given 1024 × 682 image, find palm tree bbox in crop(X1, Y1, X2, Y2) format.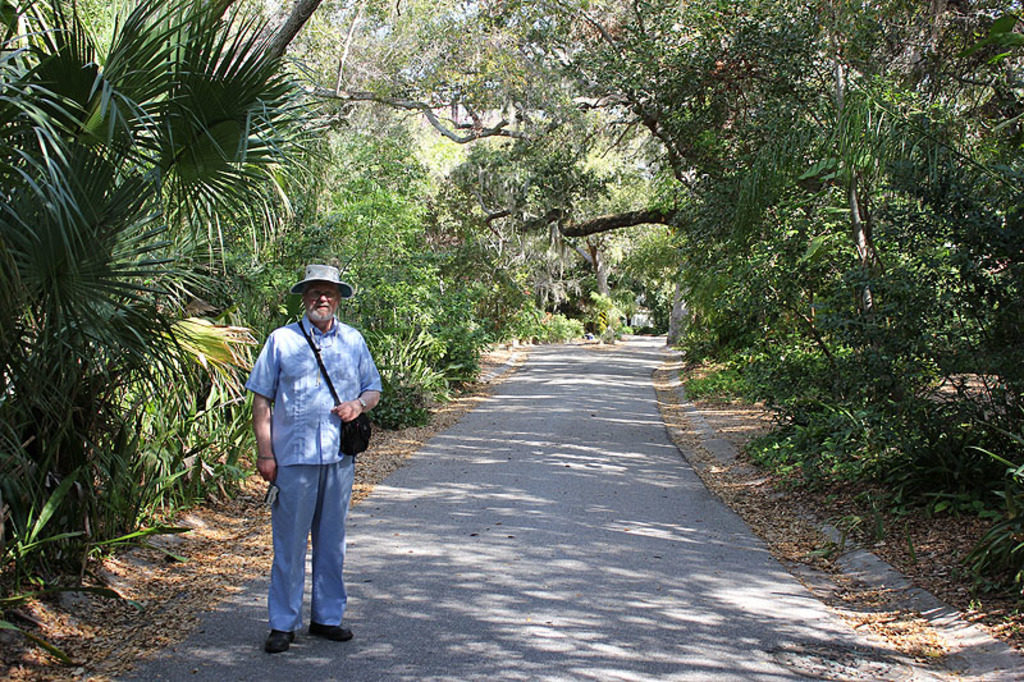
crop(0, 0, 351, 599).
